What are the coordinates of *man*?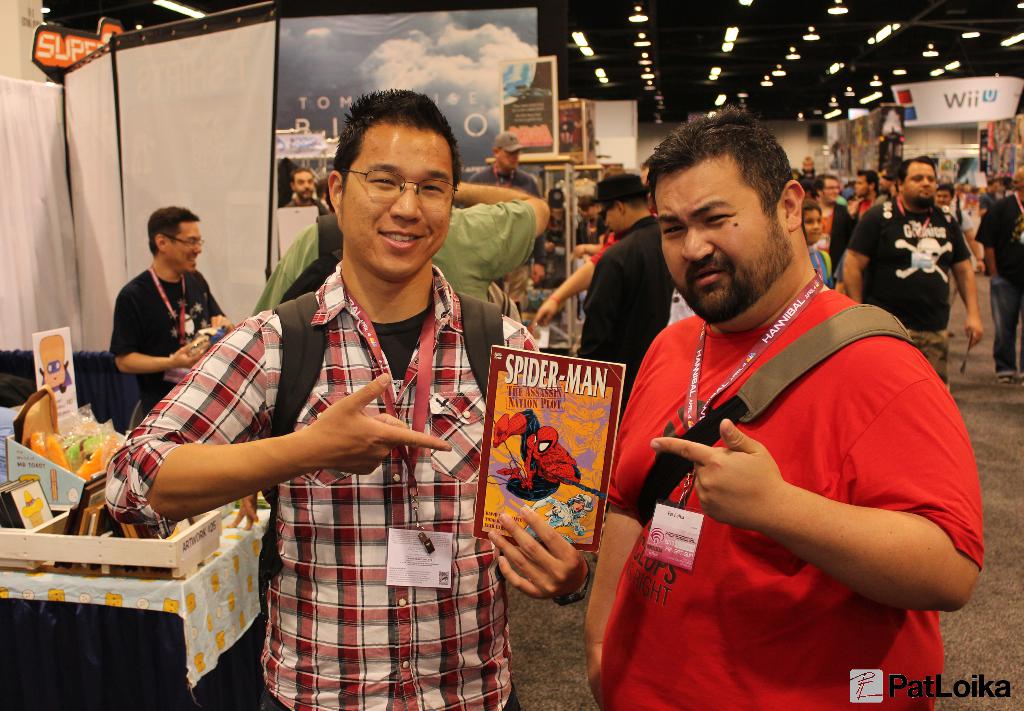
Rect(979, 169, 1023, 381).
